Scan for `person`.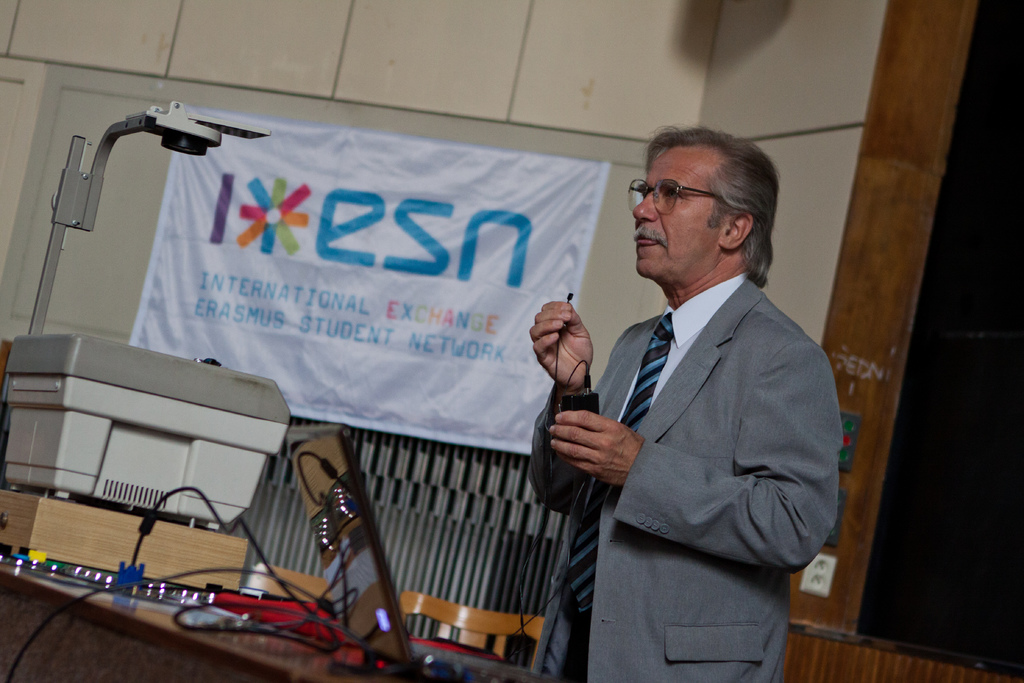
Scan result: (530, 122, 845, 682).
